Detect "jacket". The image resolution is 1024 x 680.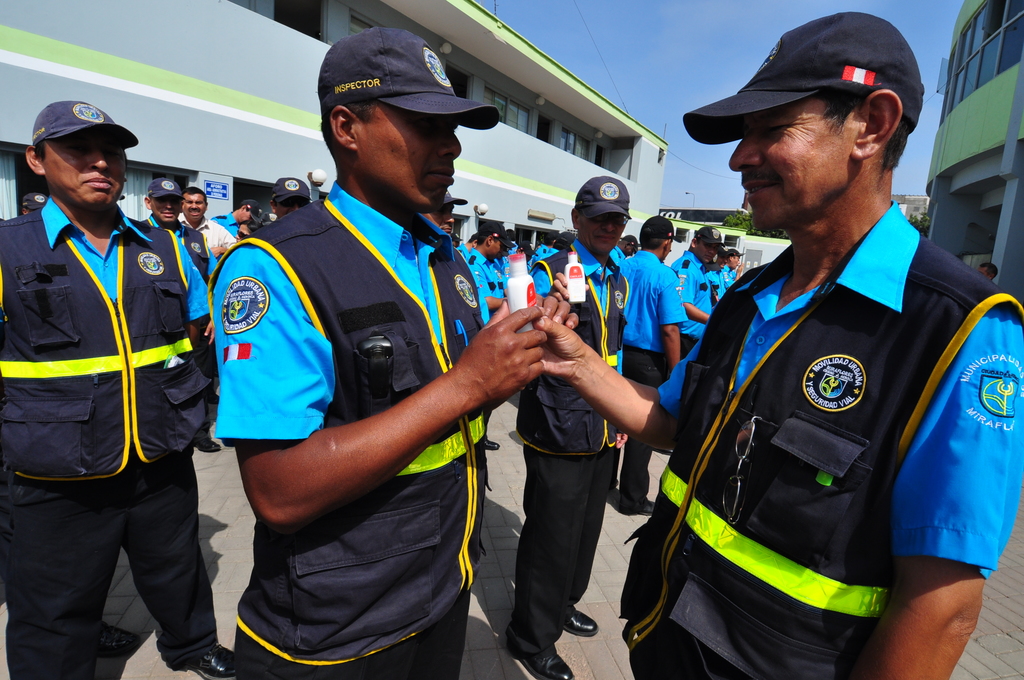
left=535, top=245, right=639, bottom=463.
